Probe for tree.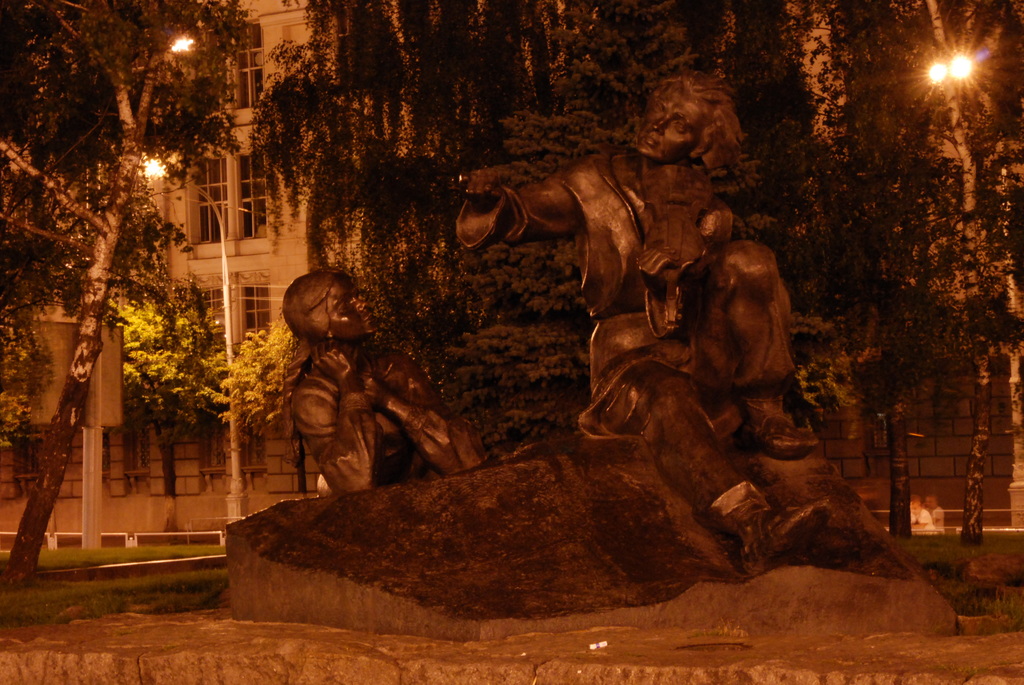
Probe result: [812, 33, 1014, 541].
